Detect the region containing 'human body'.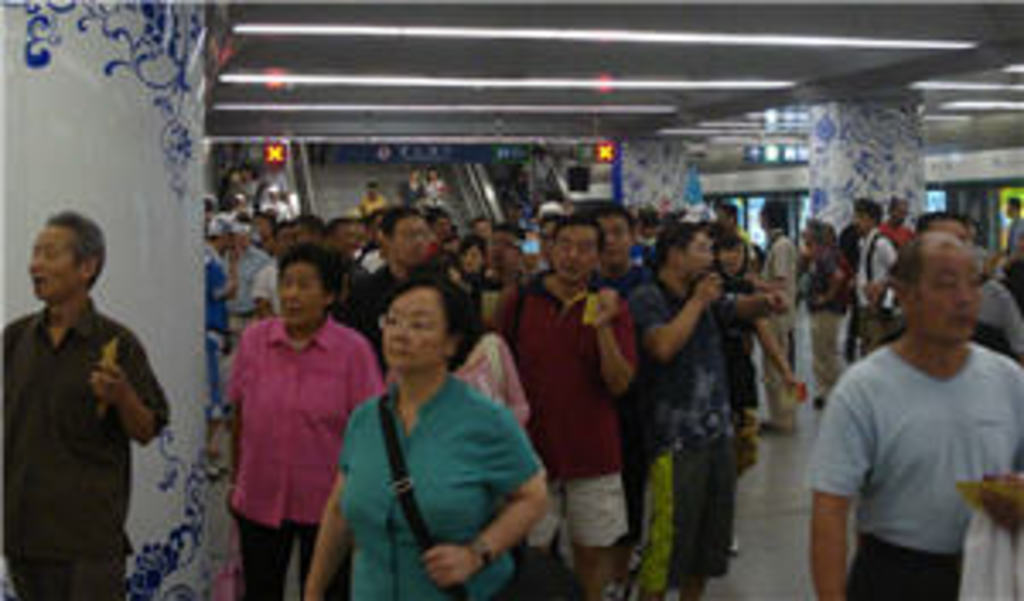
(0, 208, 171, 598).
